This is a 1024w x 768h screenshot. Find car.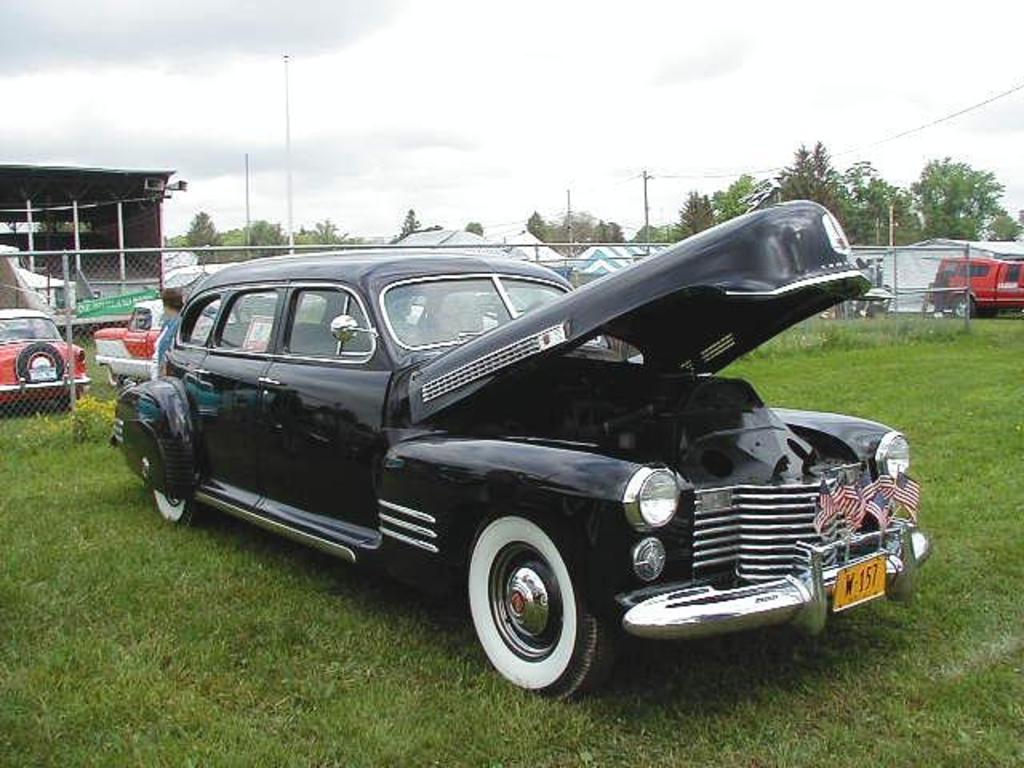
Bounding box: locate(118, 198, 922, 706).
